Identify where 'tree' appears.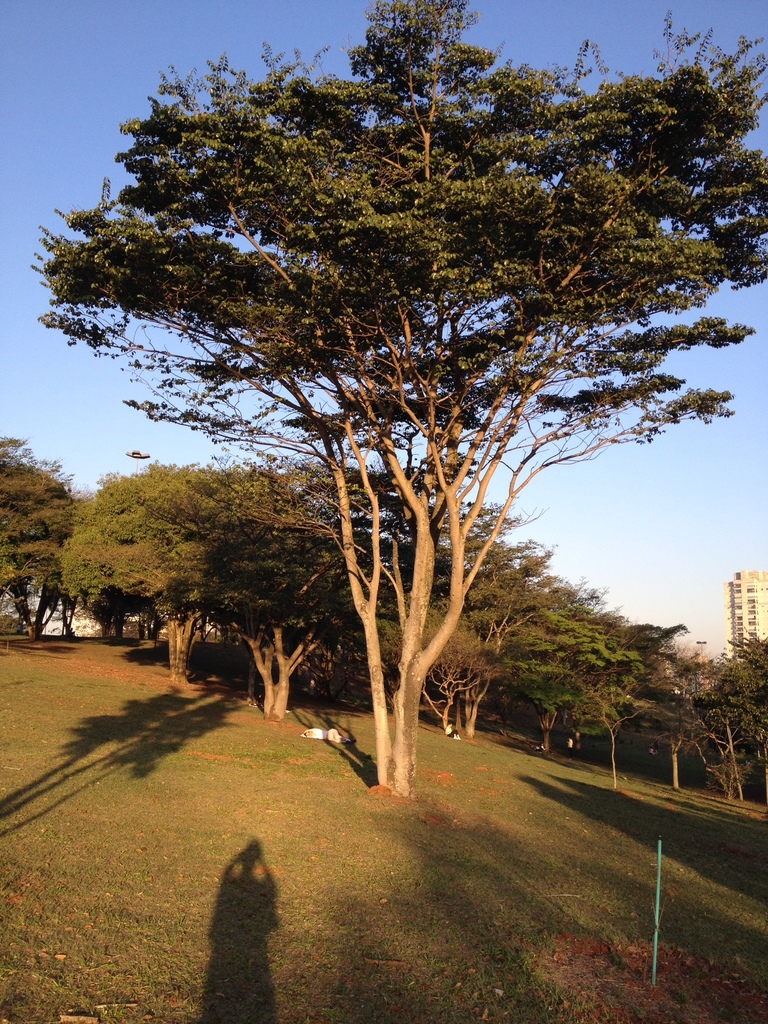
Appears at 682,632,767,812.
